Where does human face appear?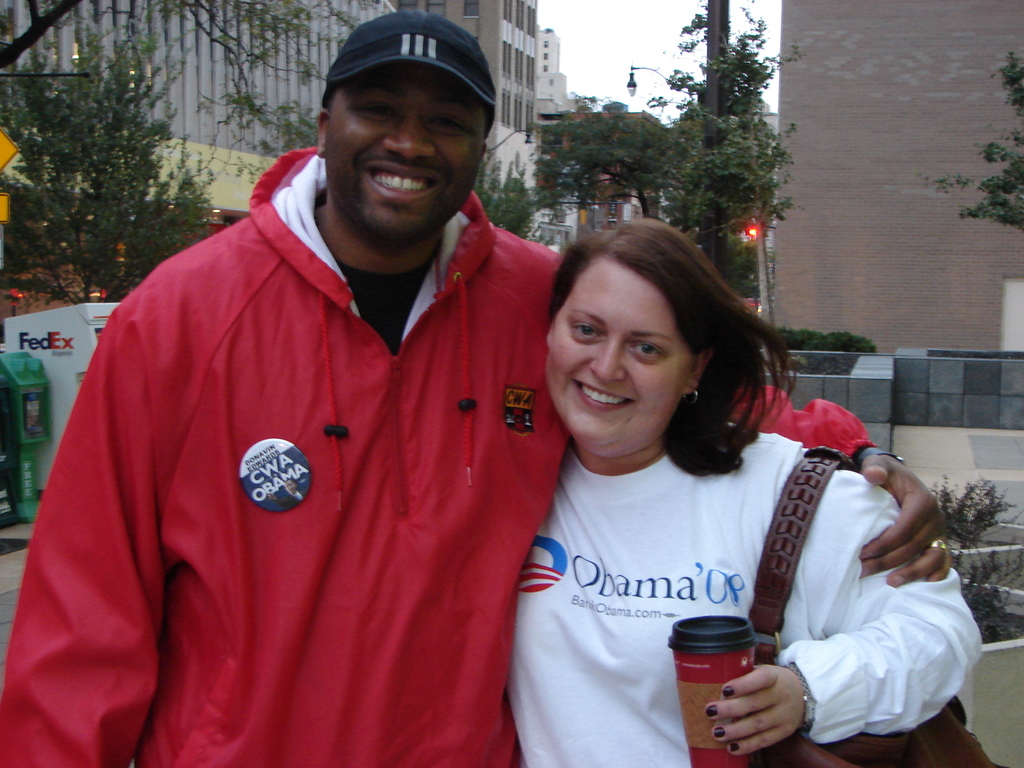
Appears at BBox(543, 245, 693, 460).
